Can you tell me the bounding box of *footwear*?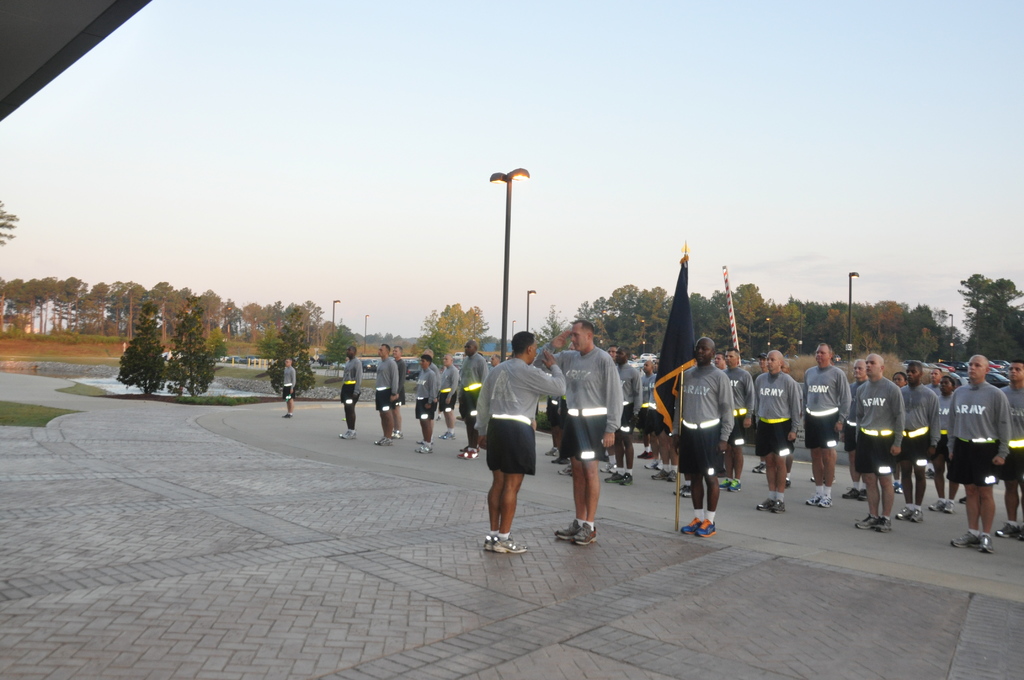
region(640, 449, 653, 464).
